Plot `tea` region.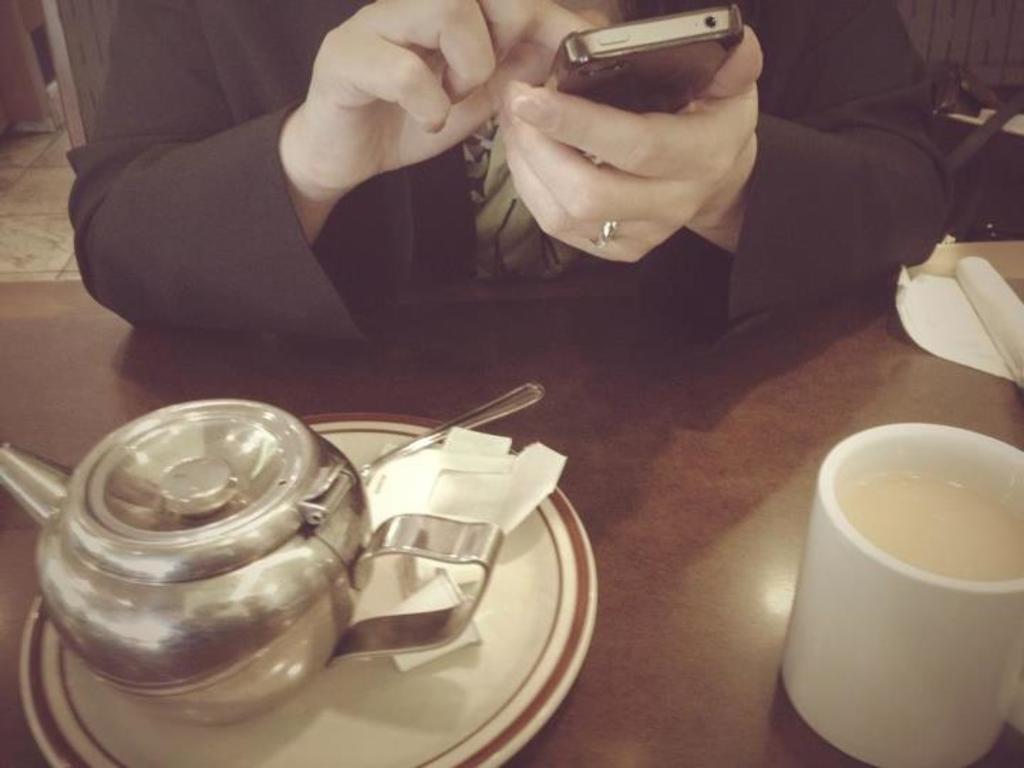
Plotted at detection(842, 469, 1023, 585).
